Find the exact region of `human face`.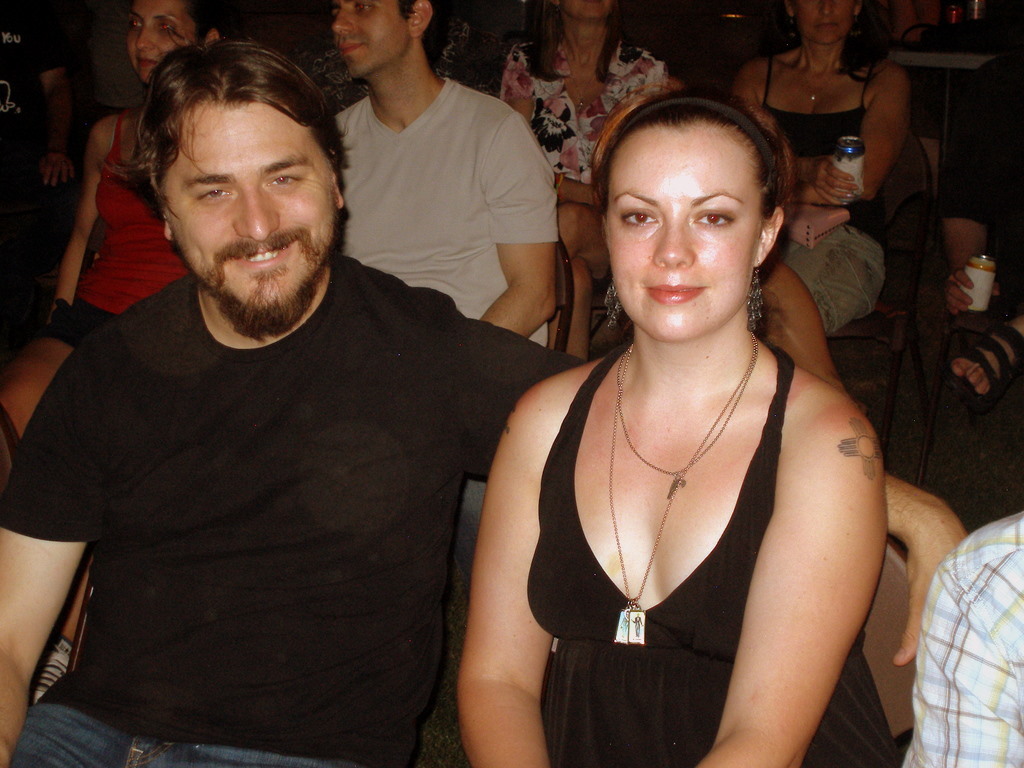
Exact region: box(331, 0, 417, 76).
